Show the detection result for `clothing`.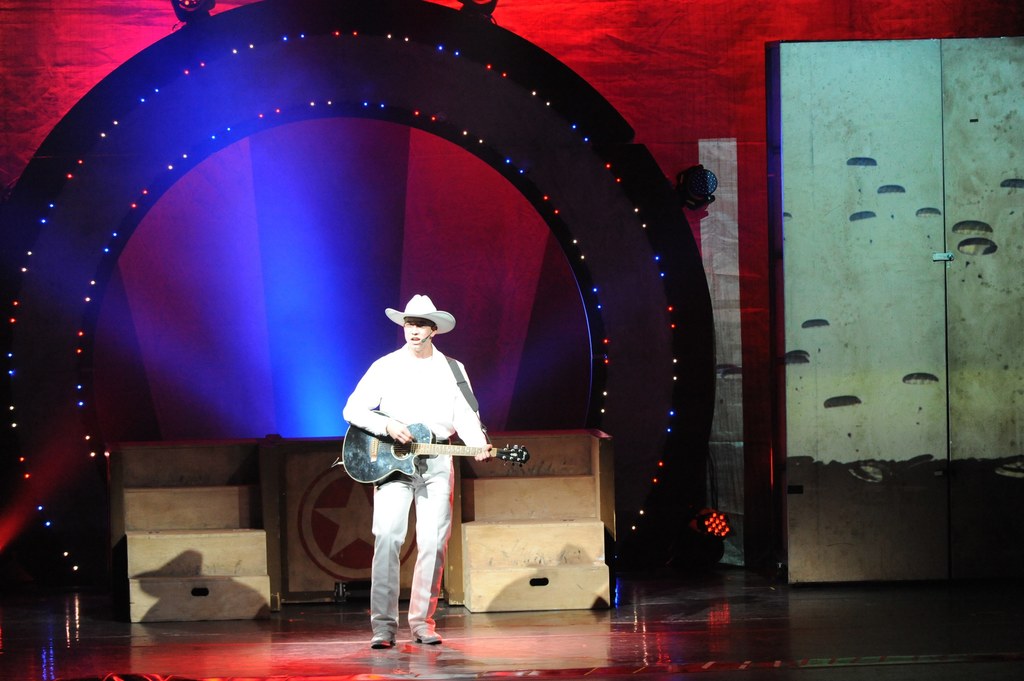
detection(338, 335, 490, 634).
